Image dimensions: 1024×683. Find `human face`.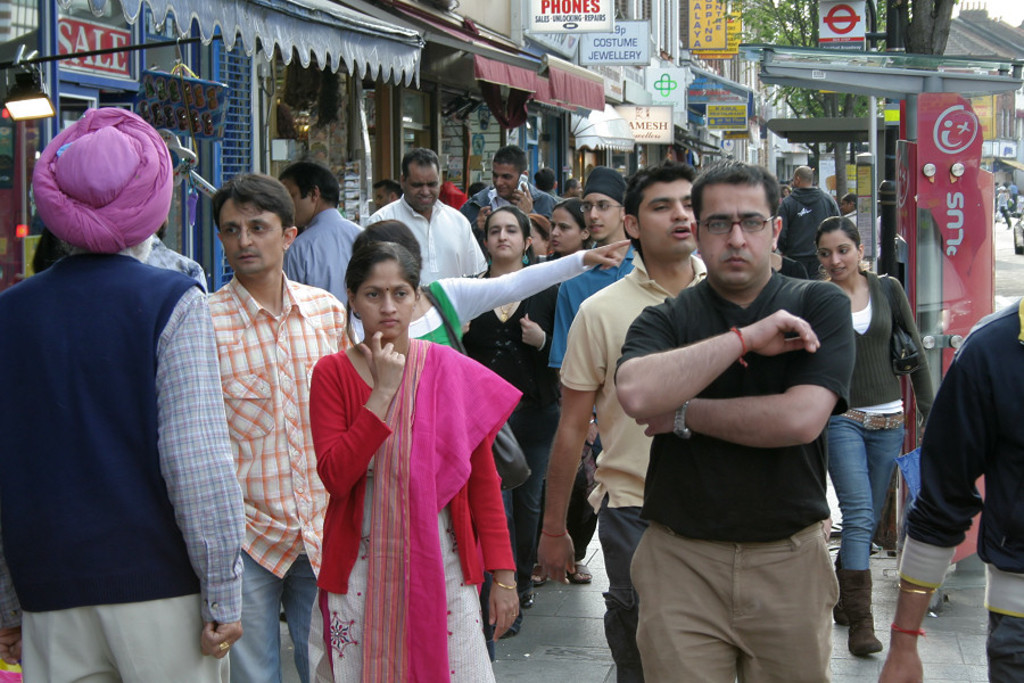
[x1=215, y1=197, x2=284, y2=269].
